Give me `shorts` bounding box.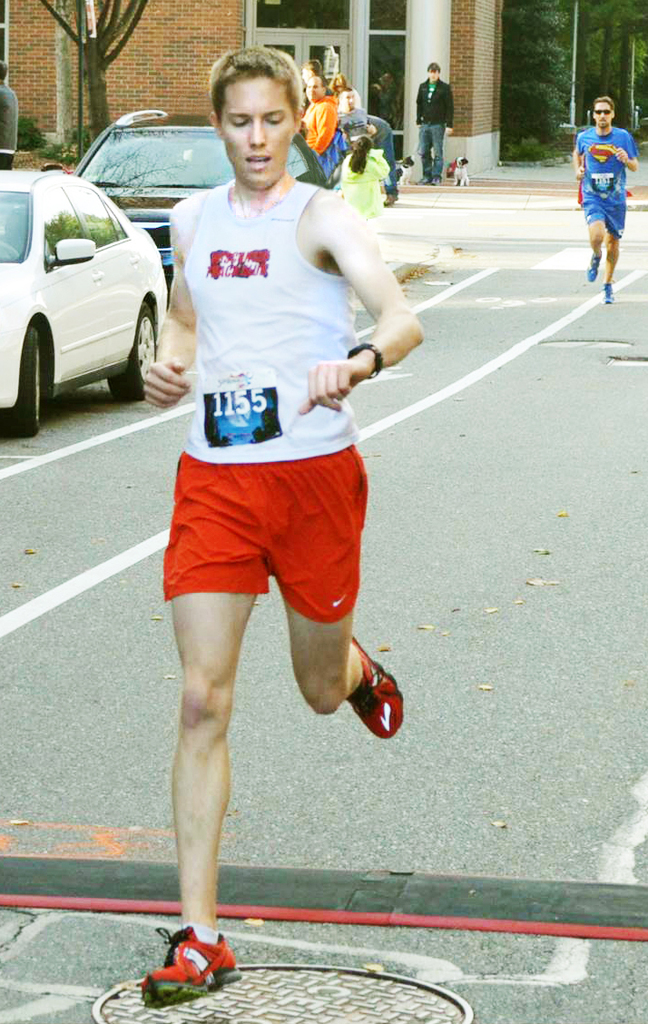
<bbox>581, 199, 627, 236</bbox>.
